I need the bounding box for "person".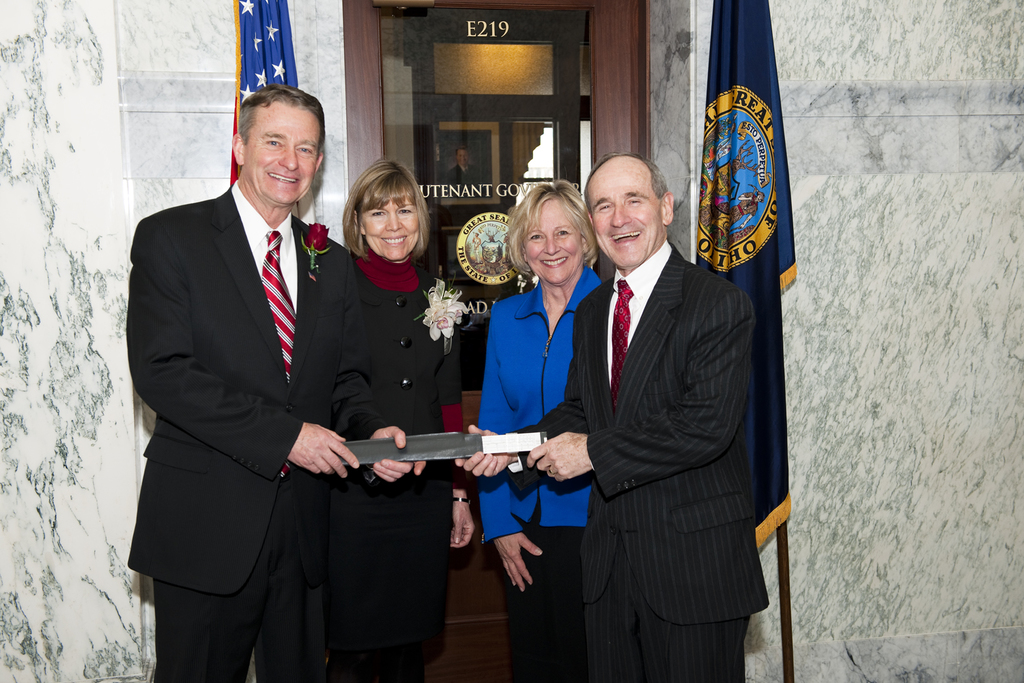
Here it is: detection(122, 79, 413, 682).
